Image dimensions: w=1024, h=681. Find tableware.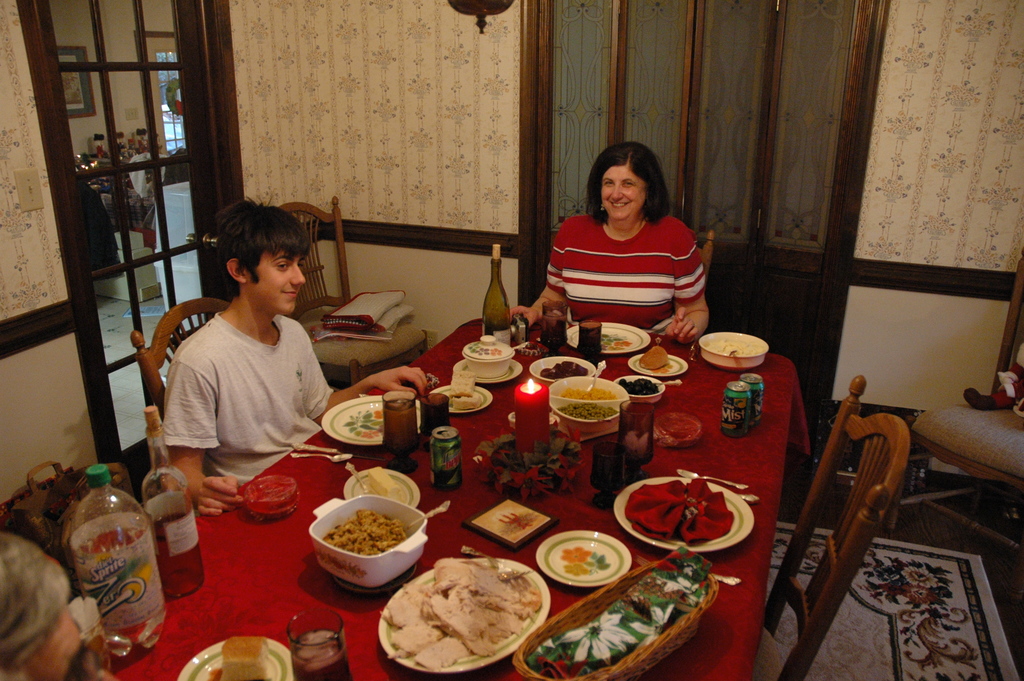
crop(626, 356, 689, 377).
